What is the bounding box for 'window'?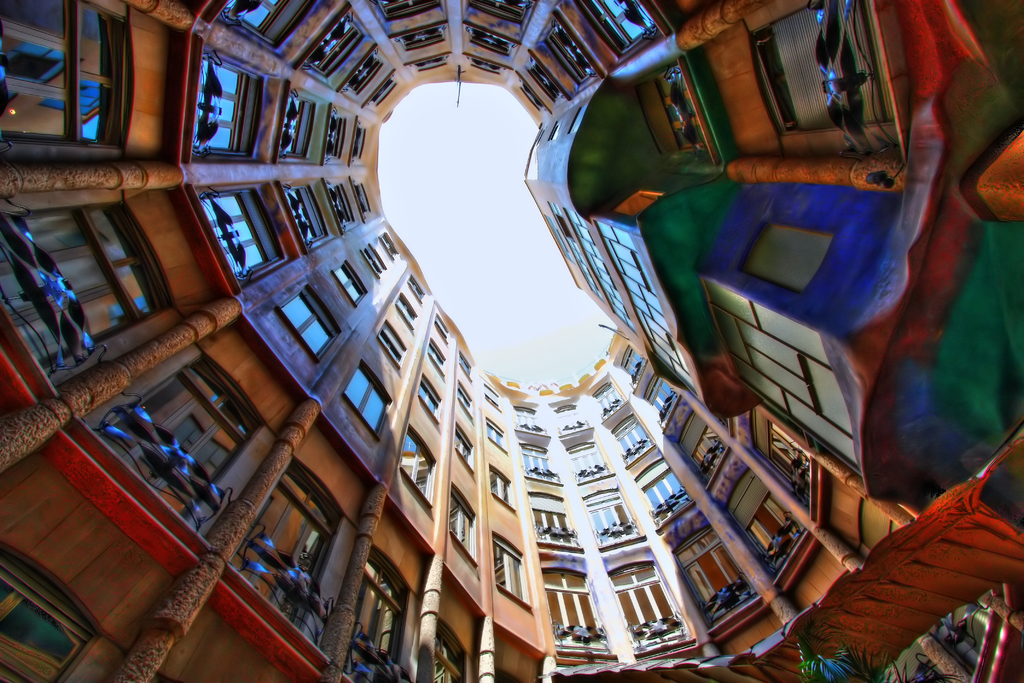
526:60:566:104.
